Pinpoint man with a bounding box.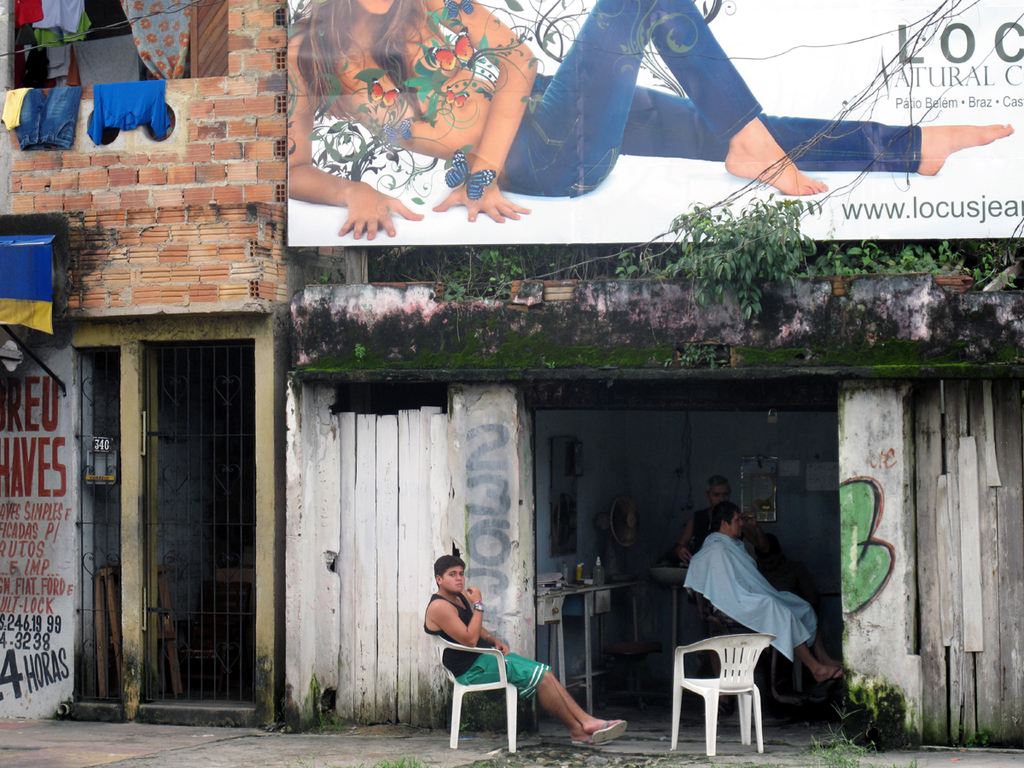
671,478,774,579.
